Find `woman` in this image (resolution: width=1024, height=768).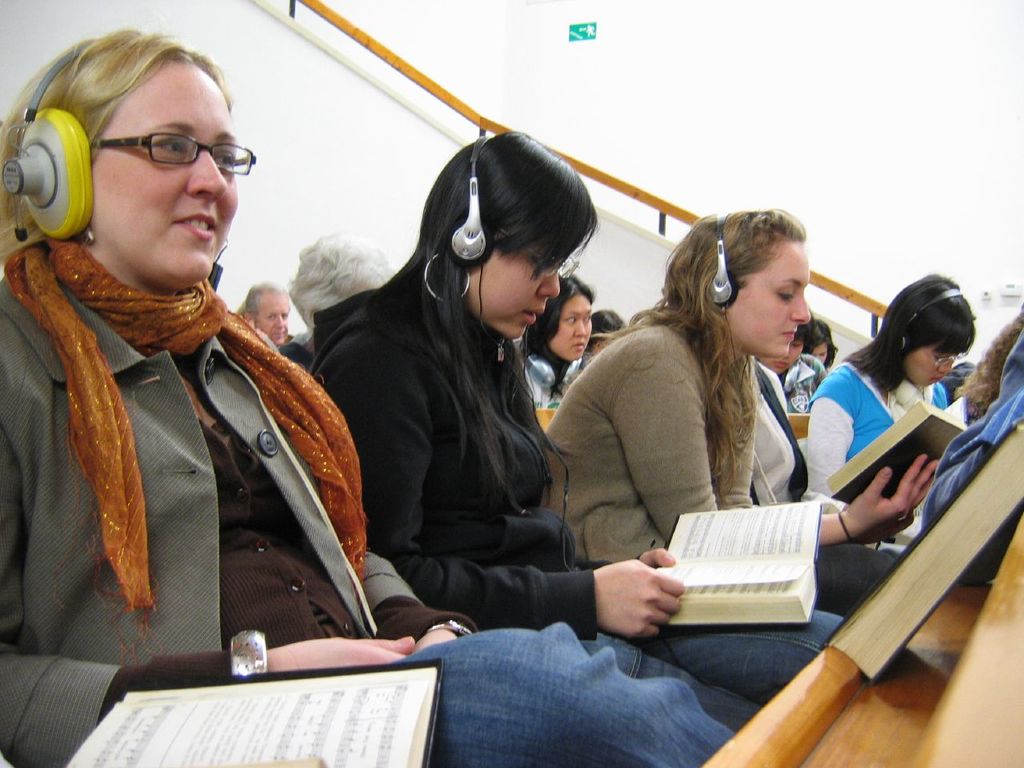
<bbox>0, 24, 742, 767</bbox>.
